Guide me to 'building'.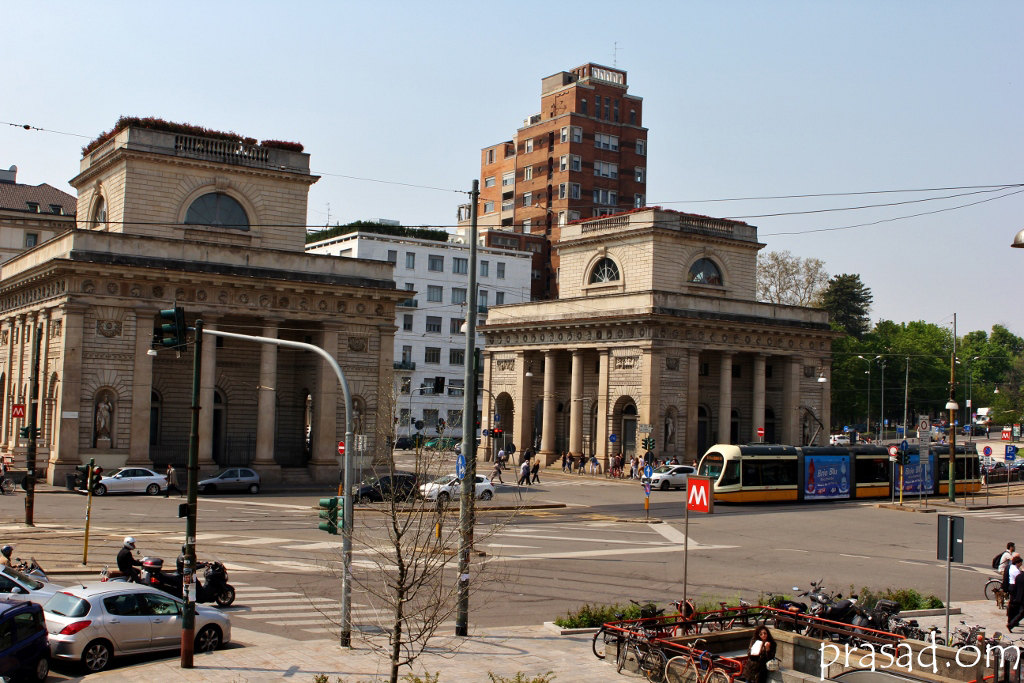
Guidance: 0/166/78/260.
